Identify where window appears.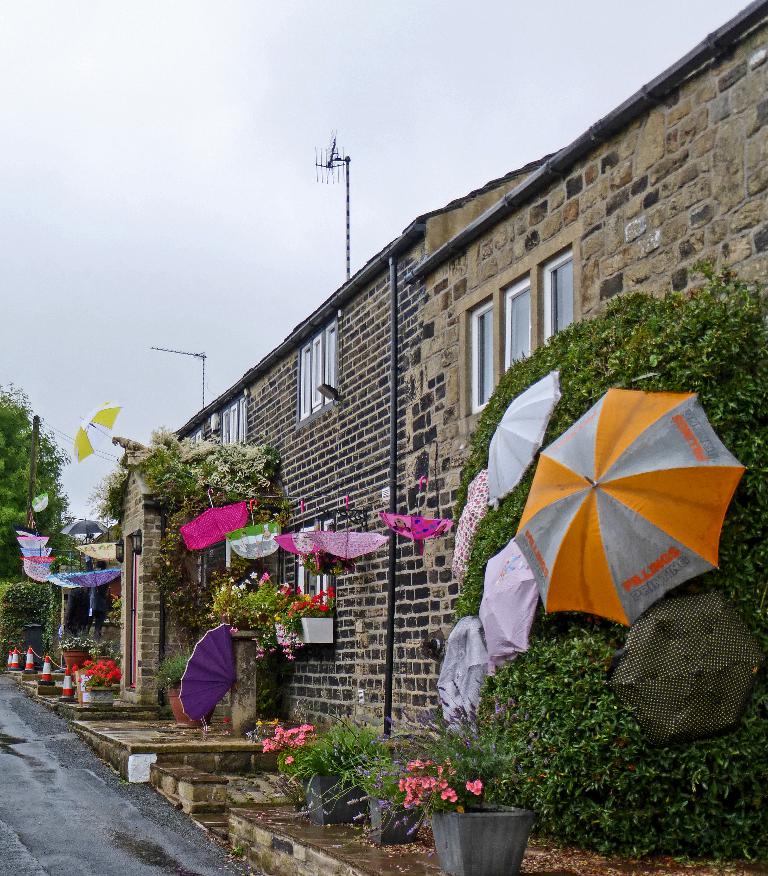
Appears at [296, 318, 338, 423].
